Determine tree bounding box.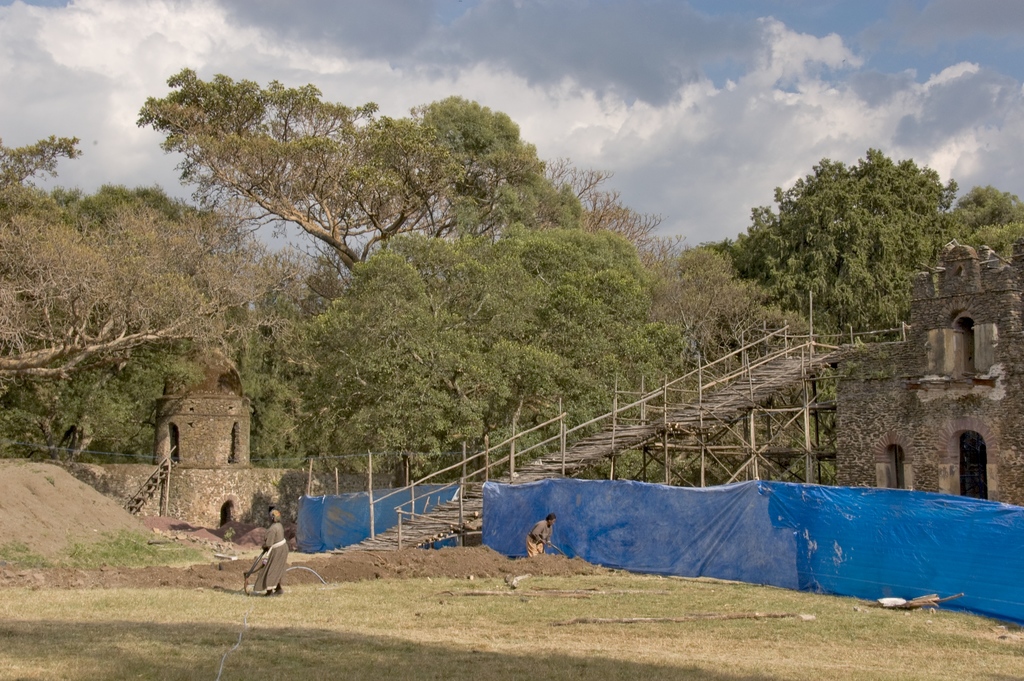
Determined: x1=314 y1=218 x2=682 y2=479.
